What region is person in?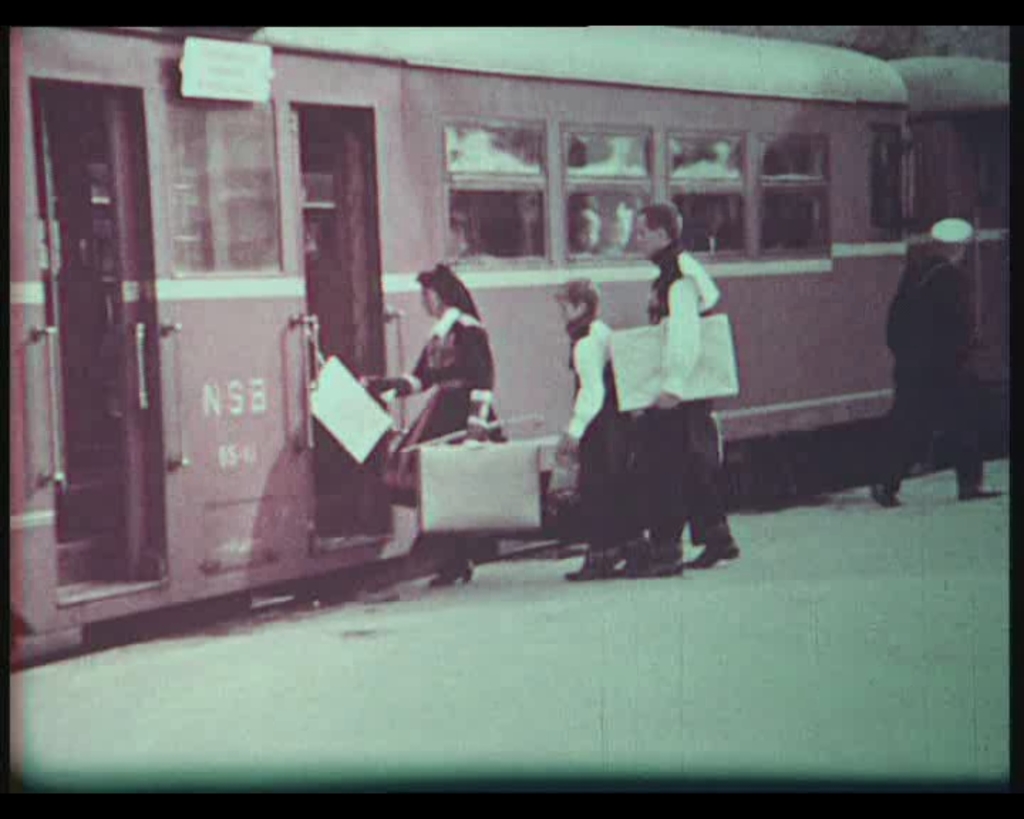
BBox(549, 274, 637, 590).
